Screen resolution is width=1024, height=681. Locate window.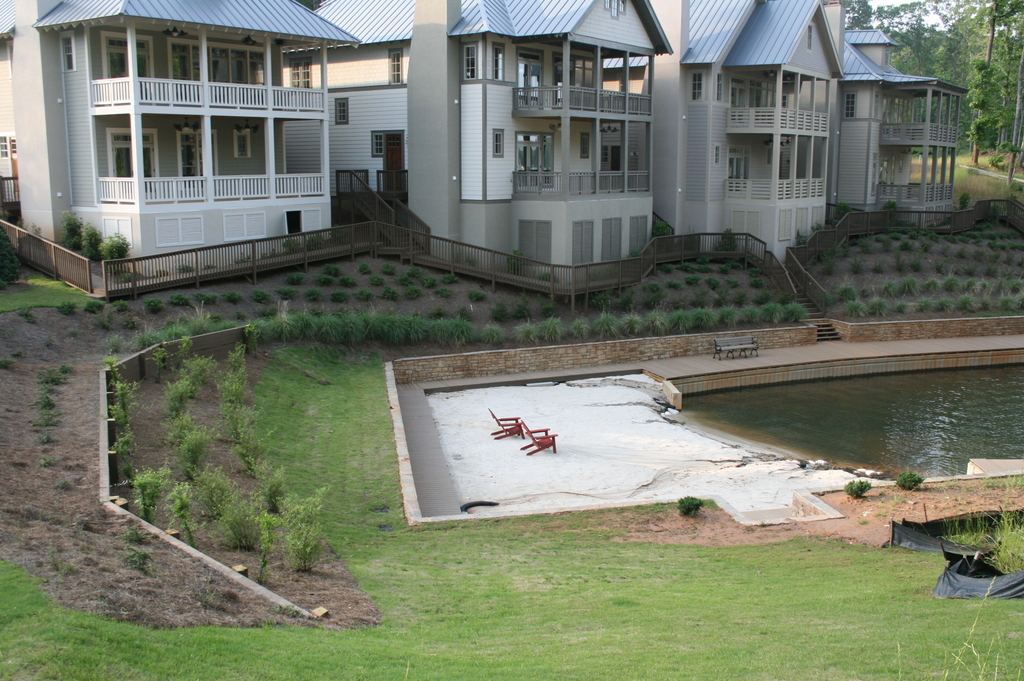
(179,125,220,180).
